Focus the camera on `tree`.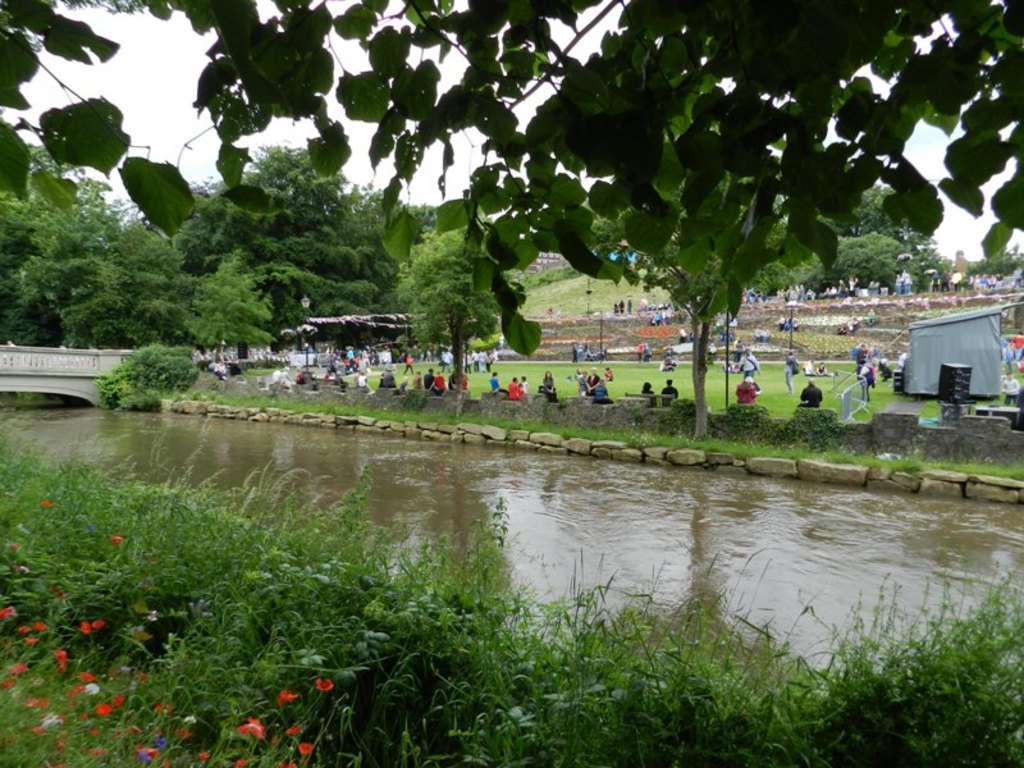
Focus region: left=180, top=247, right=273, bottom=348.
